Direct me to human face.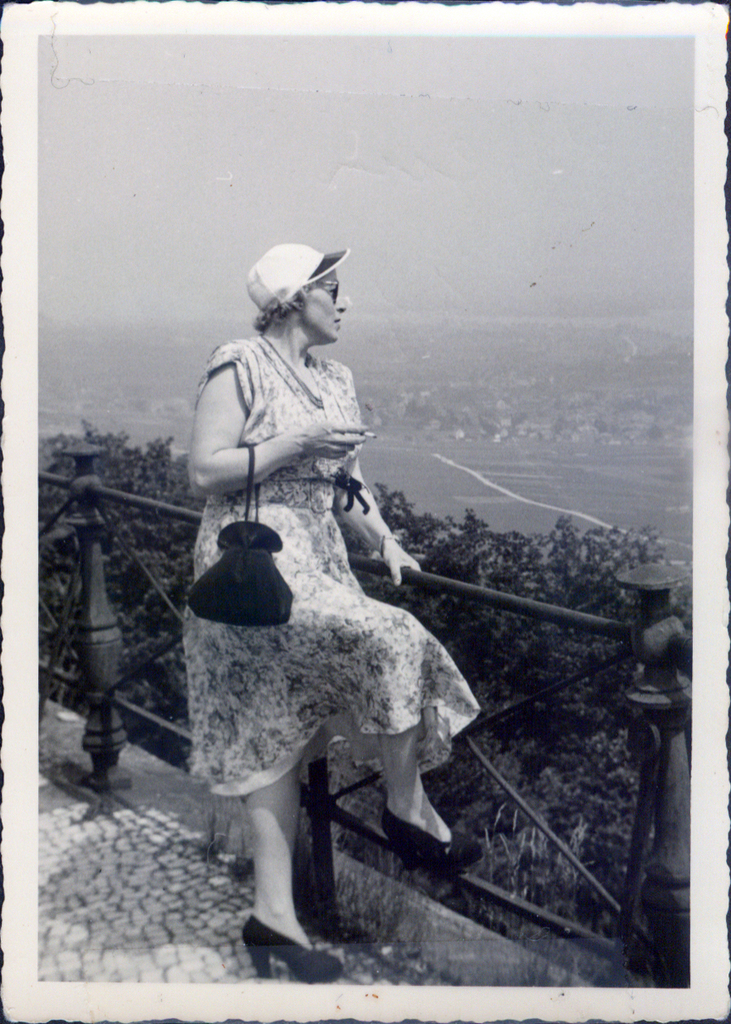
Direction: Rect(299, 270, 345, 340).
